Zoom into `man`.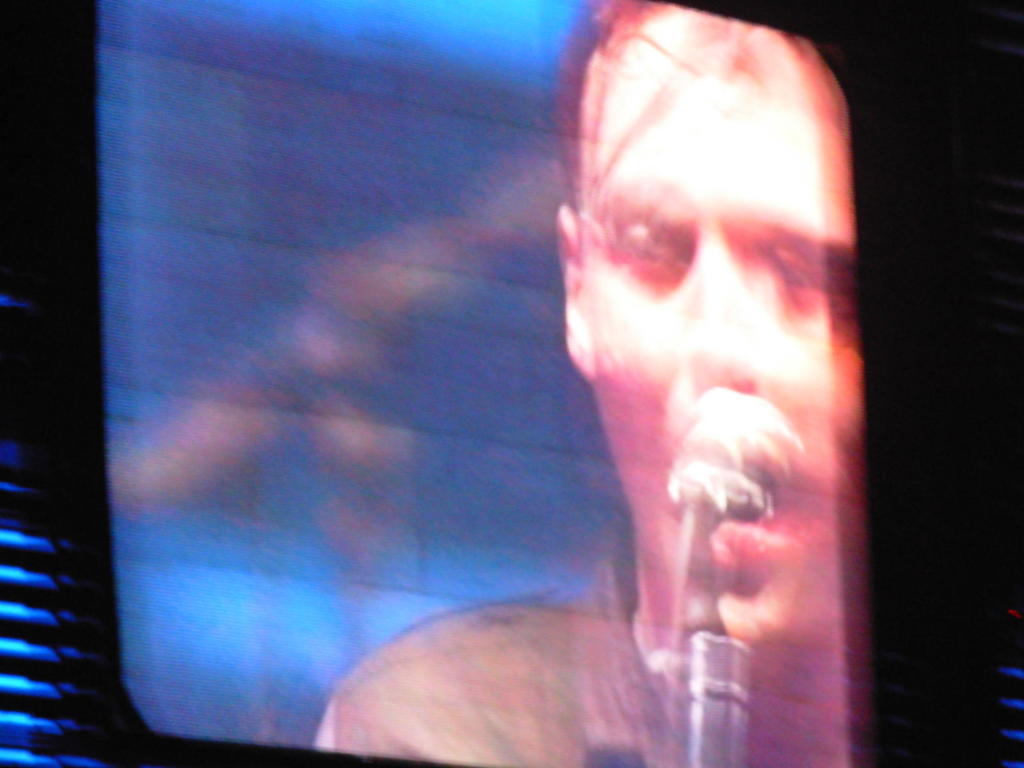
Zoom target: (311,0,872,767).
